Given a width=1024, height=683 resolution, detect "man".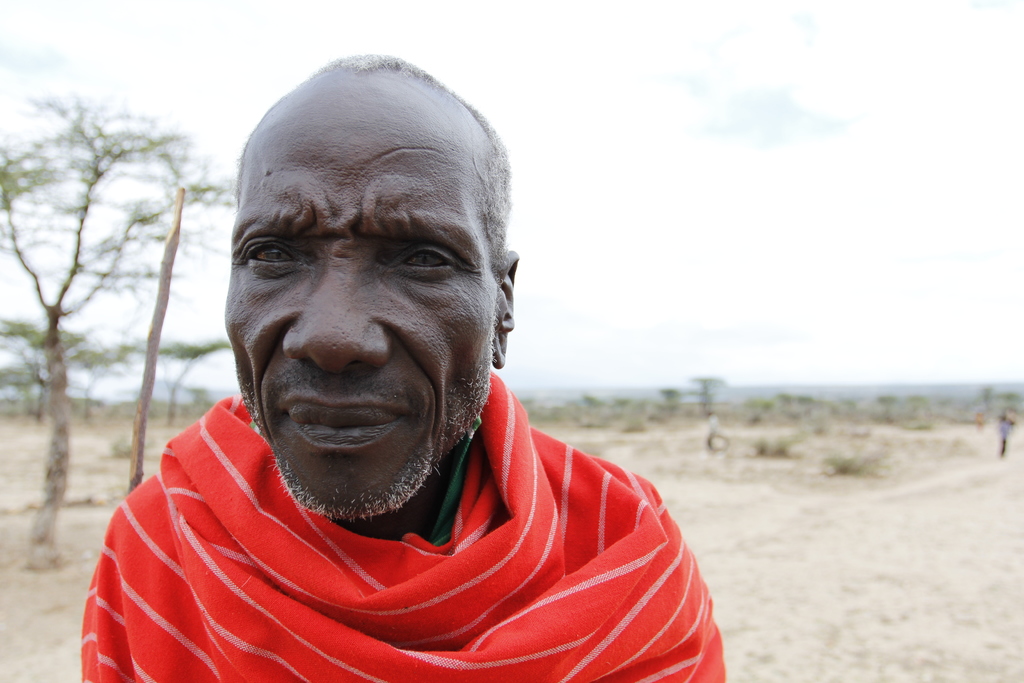
left=57, top=52, right=736, bottom=682.
